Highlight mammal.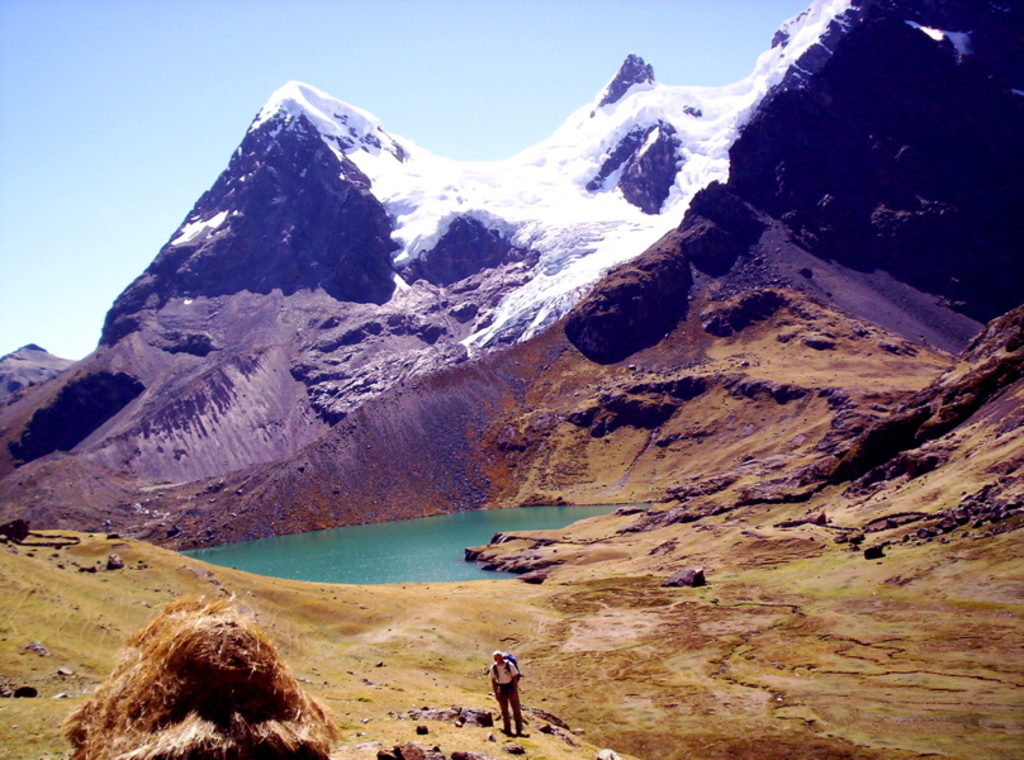
Highlighted region: 482,655,535,732.
